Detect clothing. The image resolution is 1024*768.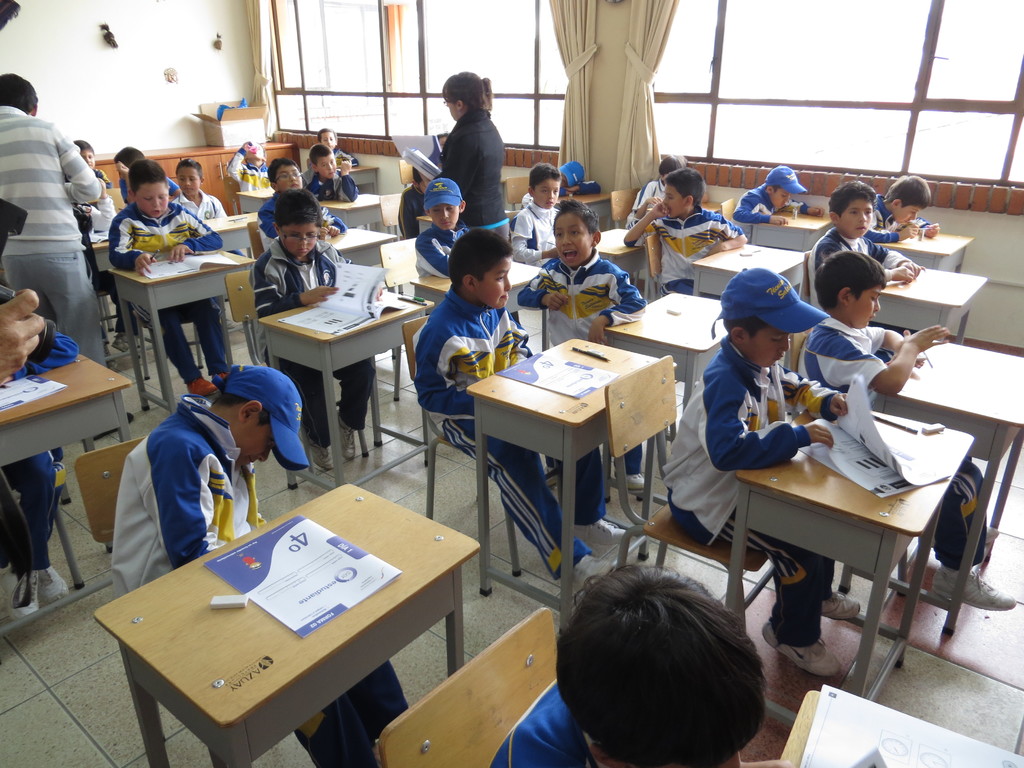
867 193 933 228.
